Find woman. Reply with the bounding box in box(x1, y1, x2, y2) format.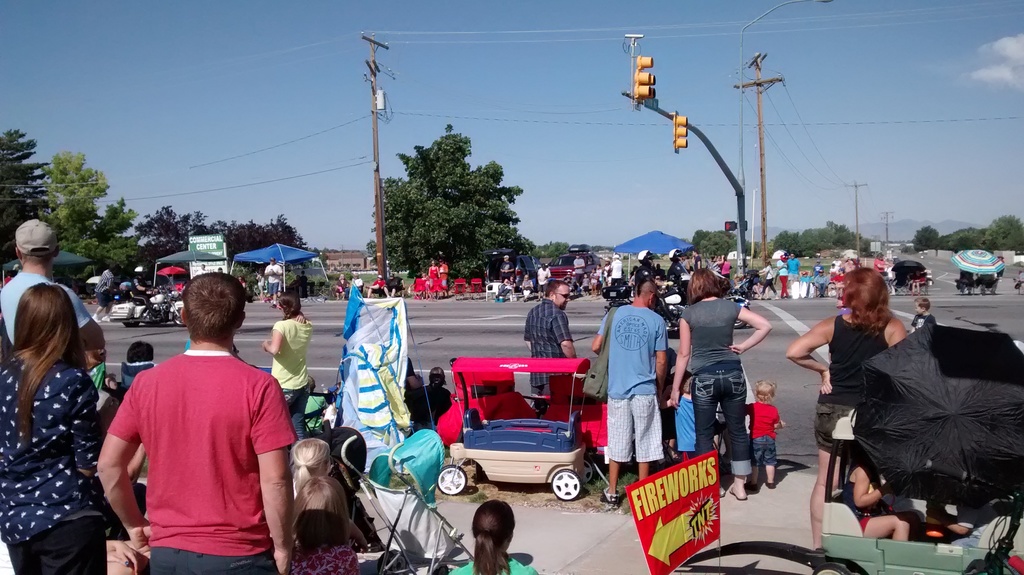
box(871, 250, 887, 273).
